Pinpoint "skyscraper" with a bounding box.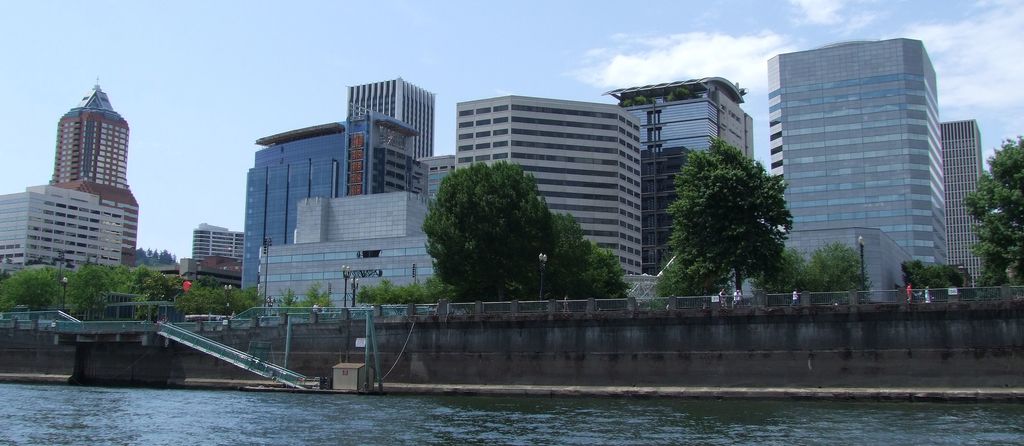
box=[458, 98, 646, 287].
